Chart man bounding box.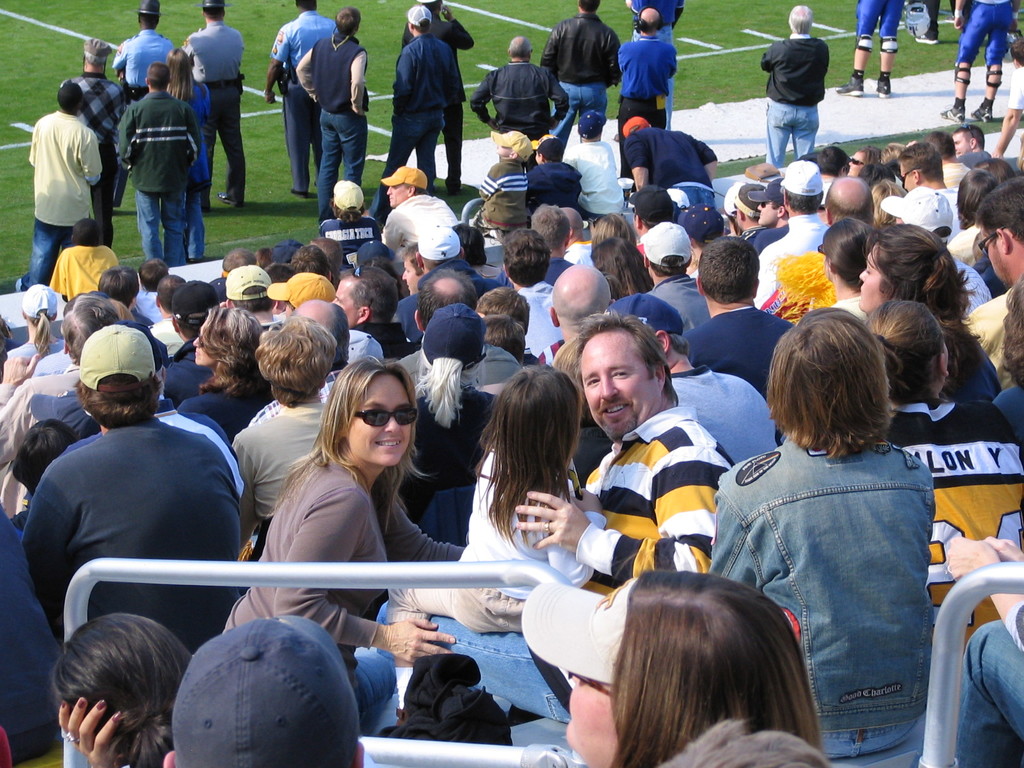
Charted: 562,108,627,225.
